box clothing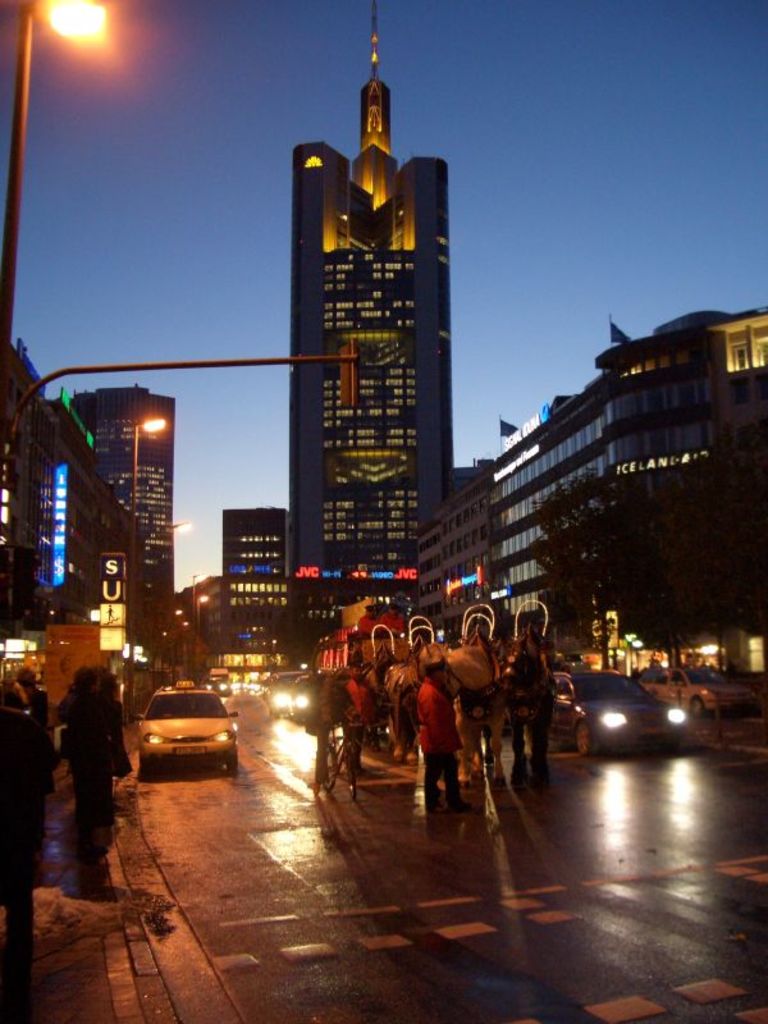
<region>508, 630, 553, 782</region>
